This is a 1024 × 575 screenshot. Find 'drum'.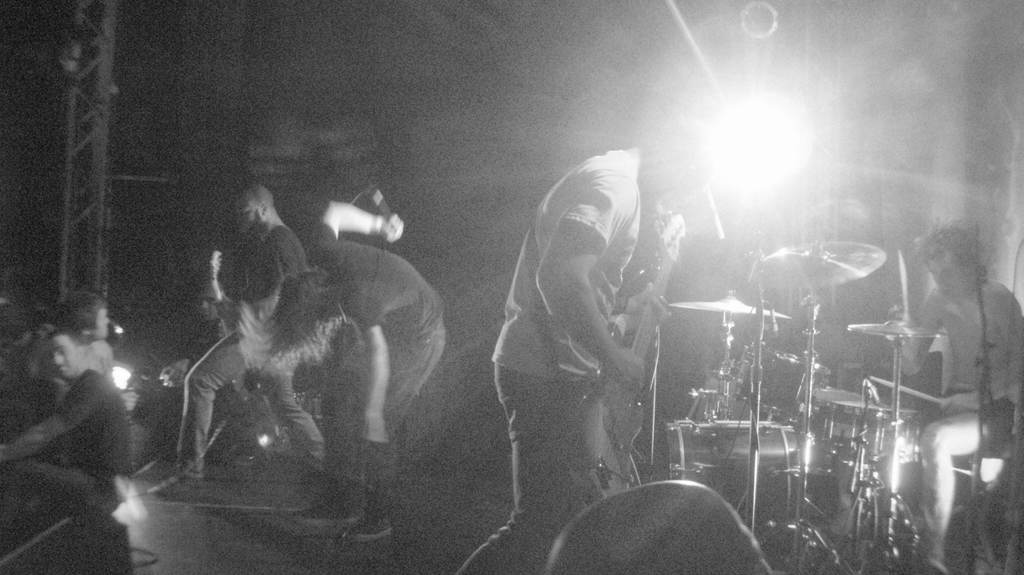
Bounding box: region(826, 398, 922, 464).
